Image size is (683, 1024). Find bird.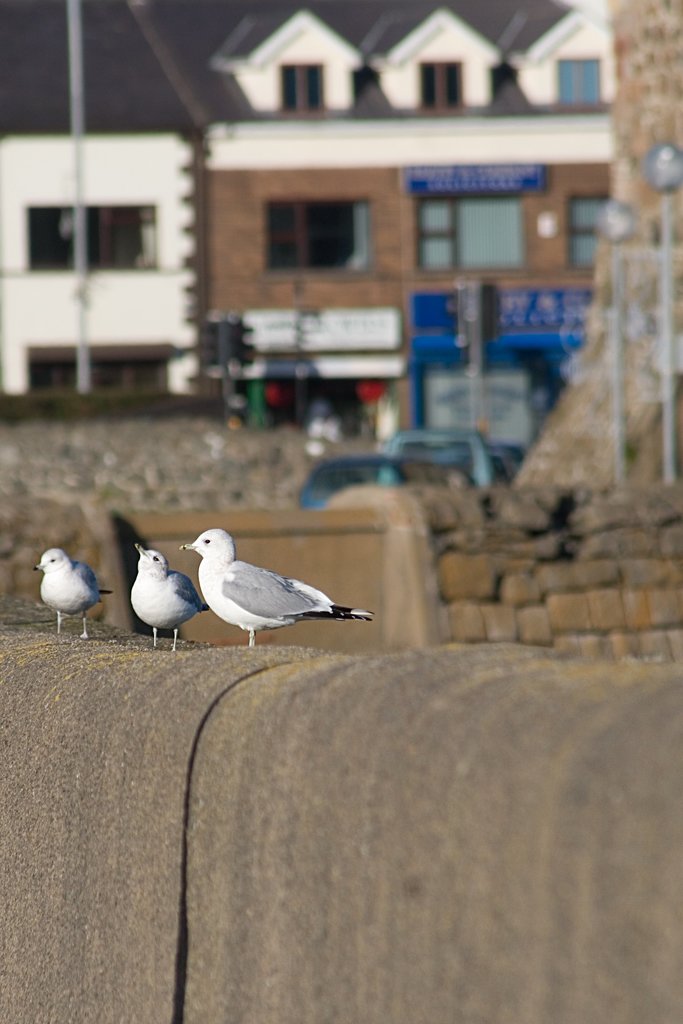
box(127, 540, 211, 647).
